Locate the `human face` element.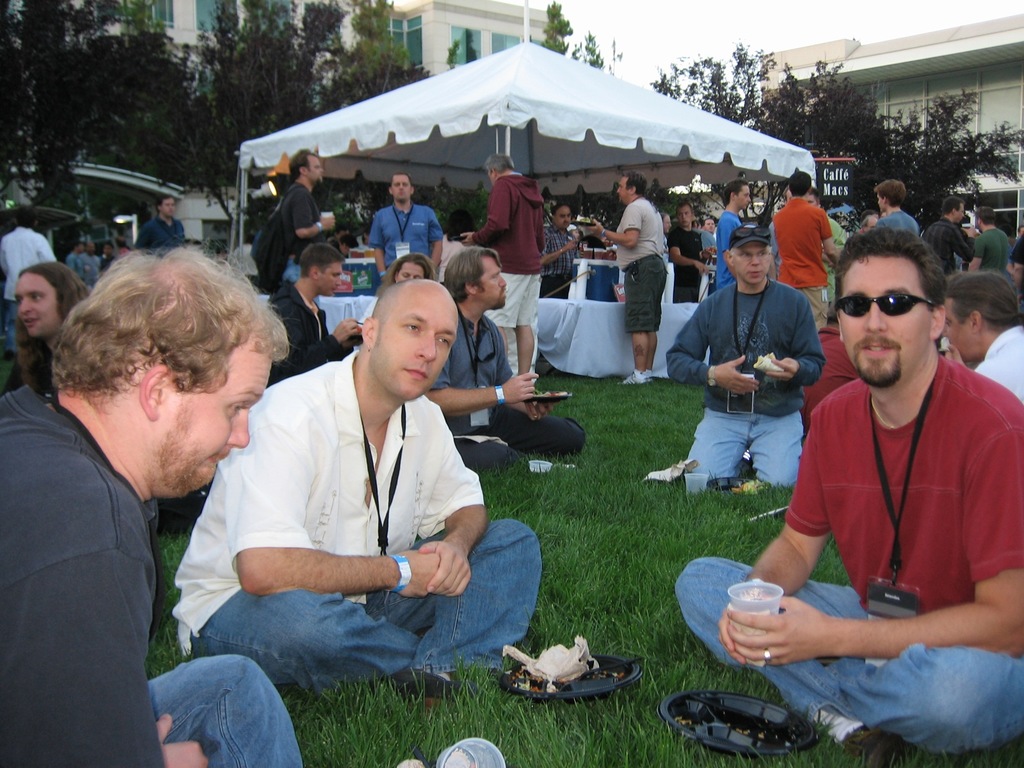
Element bbox: (735,241,771,283).
